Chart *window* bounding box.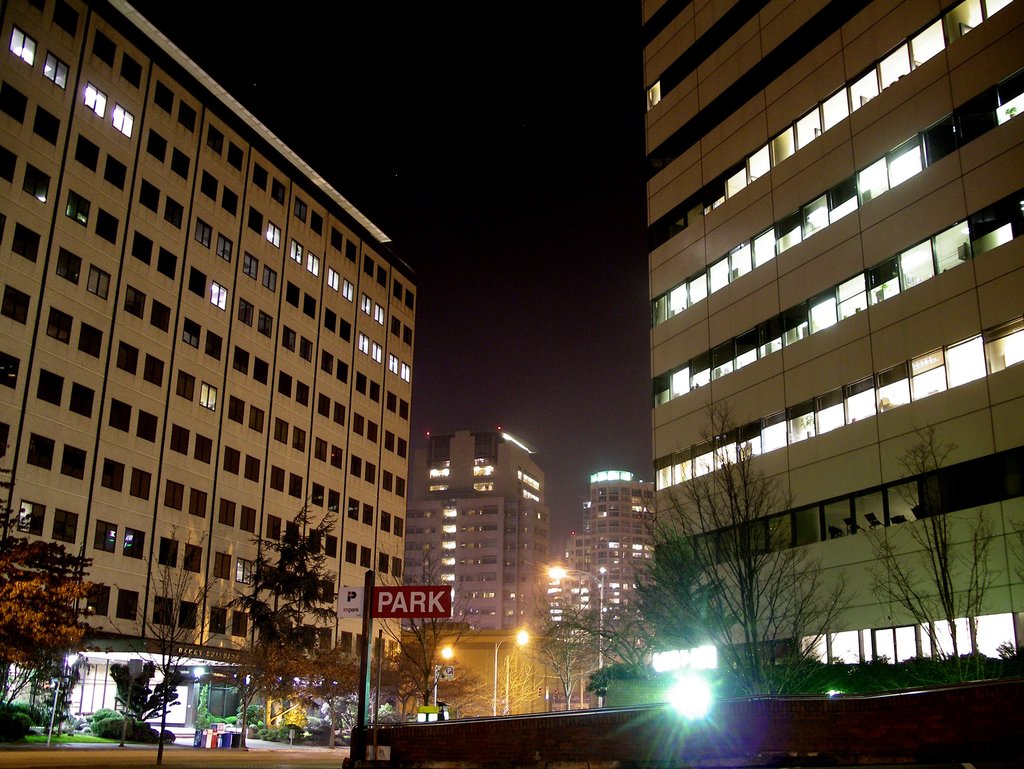
Charted: select_region(85, 82, 106, 122).
